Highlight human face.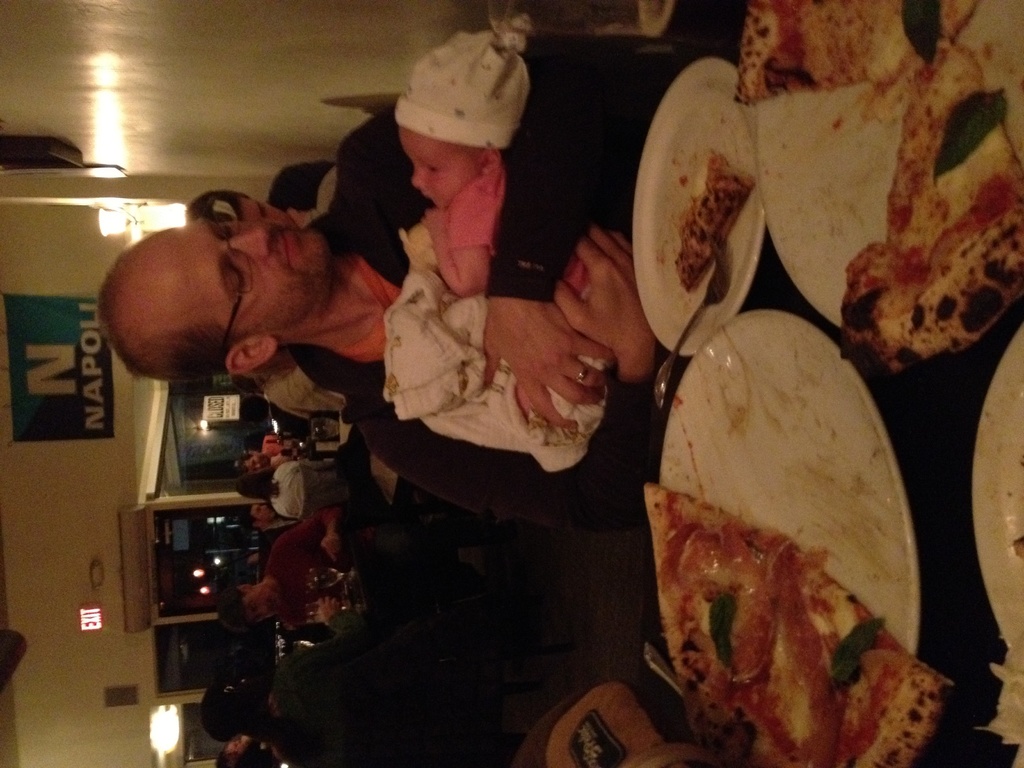
Highlighted region: [120,216,328,329].
